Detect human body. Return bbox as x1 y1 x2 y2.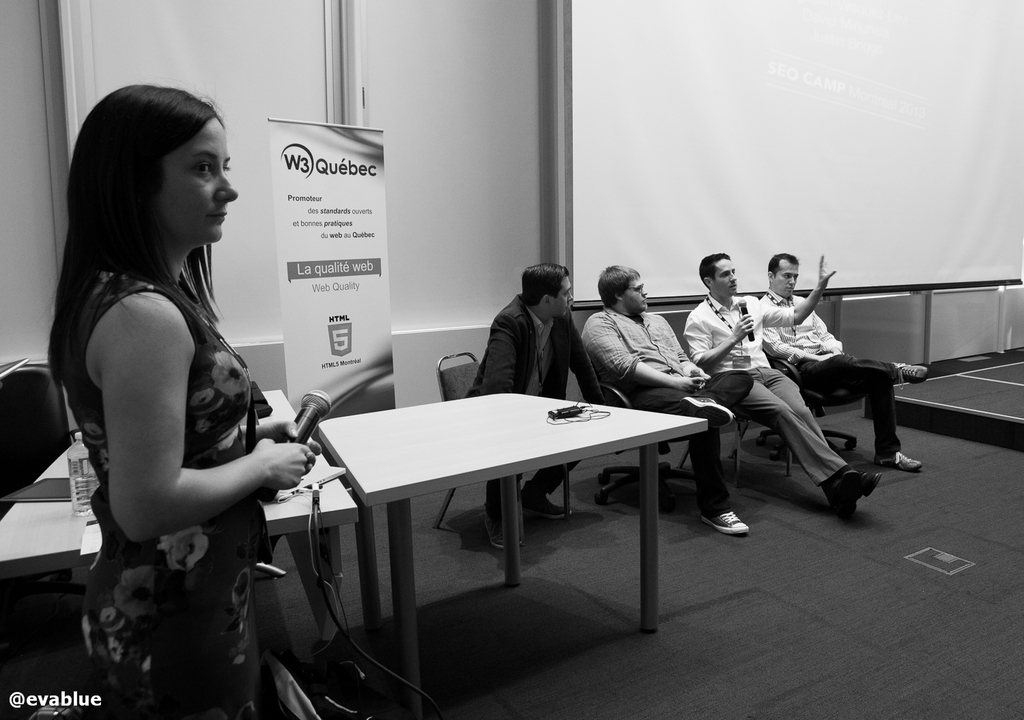
582 264 757 536.
